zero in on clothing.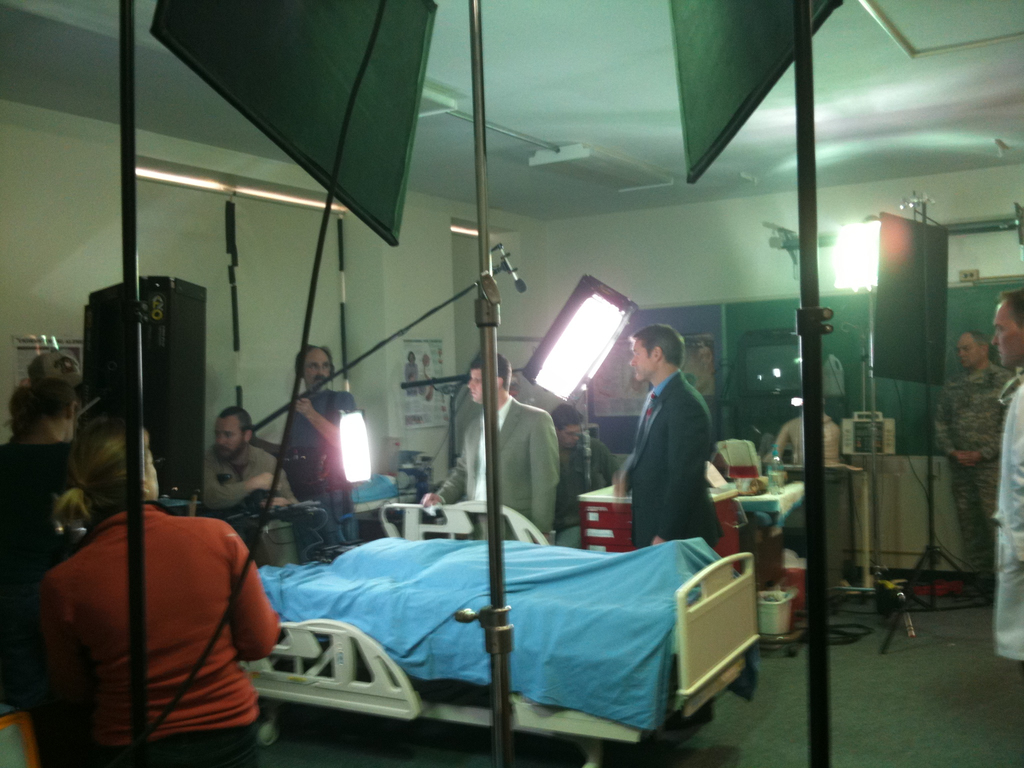
Zeroed in: locate(994, 369, 1023, 663).
